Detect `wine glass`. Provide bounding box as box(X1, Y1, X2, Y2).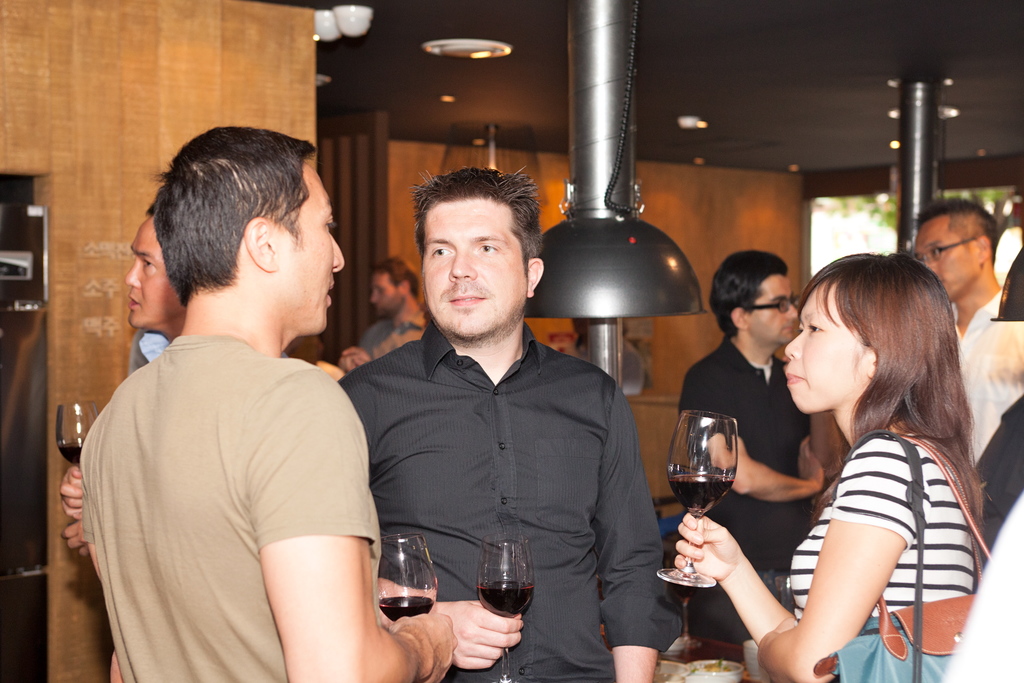
box(60, 403, 106, 473).
